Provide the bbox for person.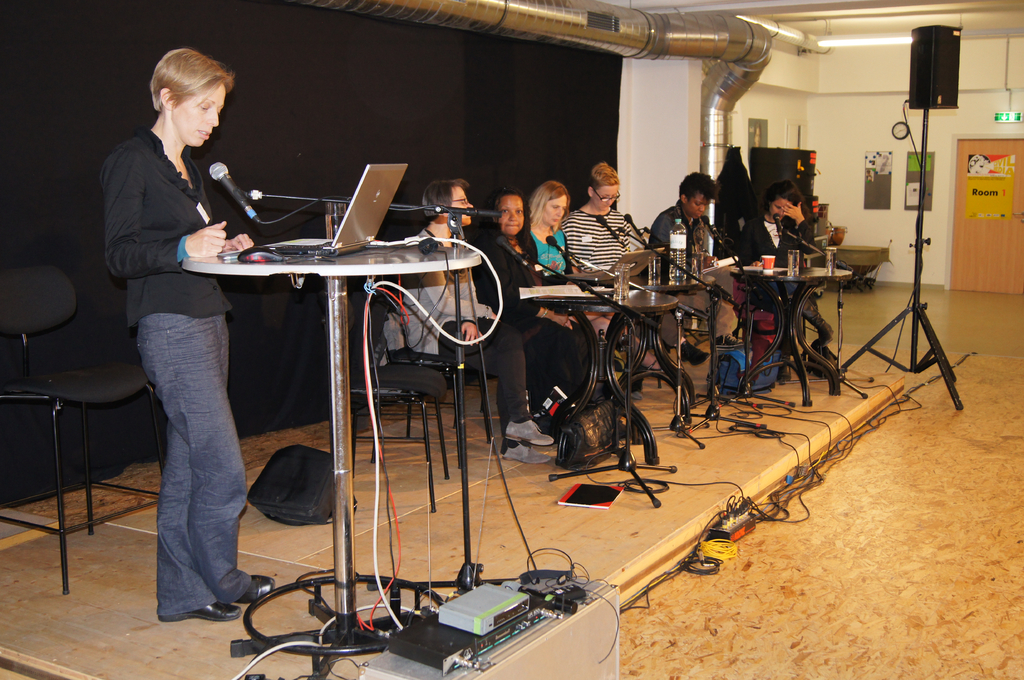
region(96, 41, 276, 621).
